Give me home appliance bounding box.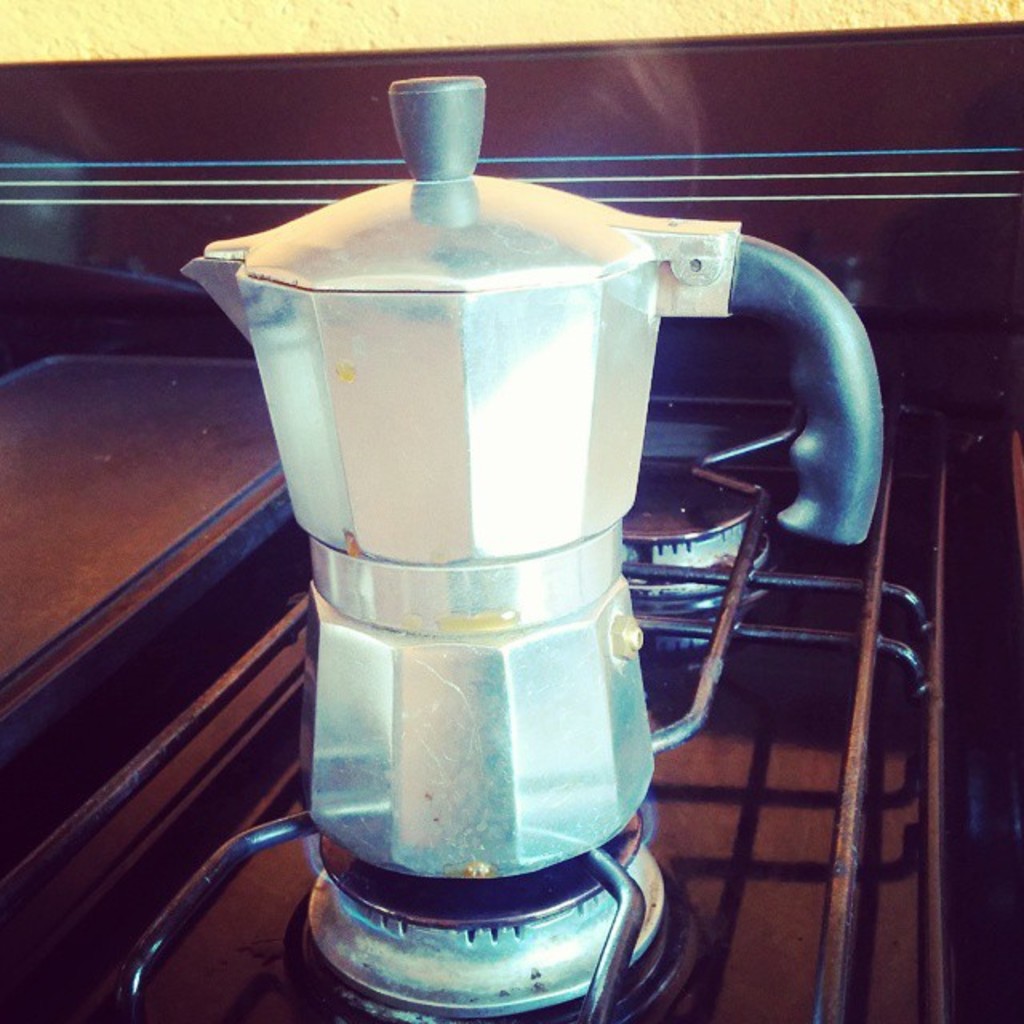
bbox=(0, 358, 950, 1022).
